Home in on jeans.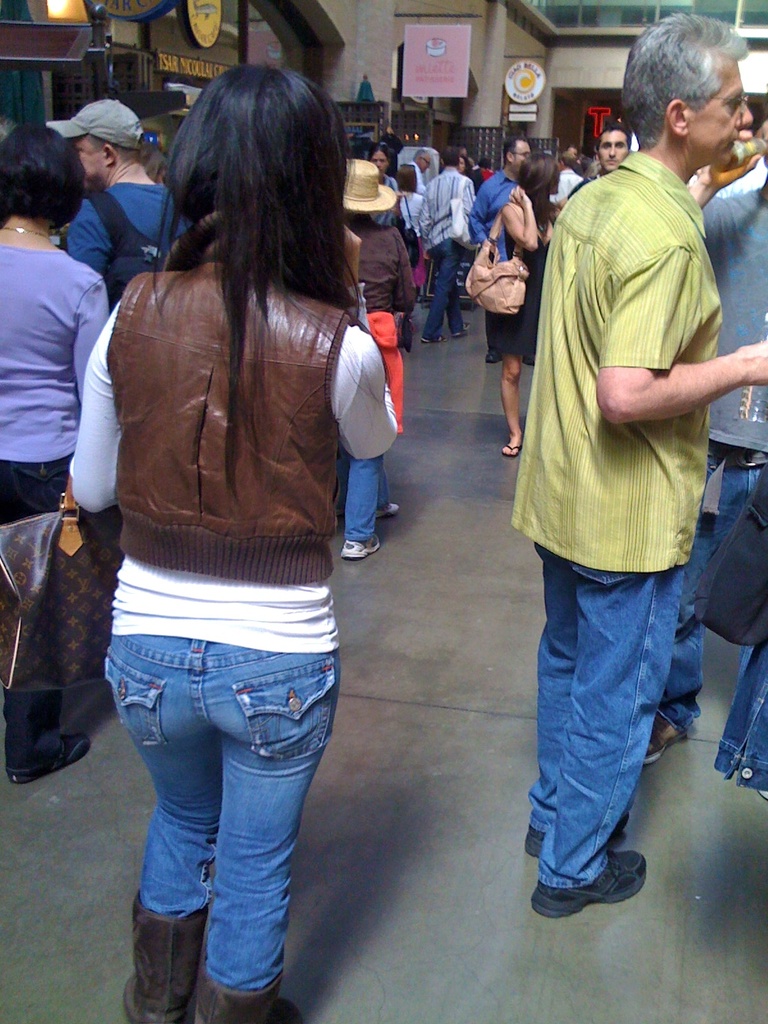
Homed in at left=94, top=647, right=334, bottom=986.
